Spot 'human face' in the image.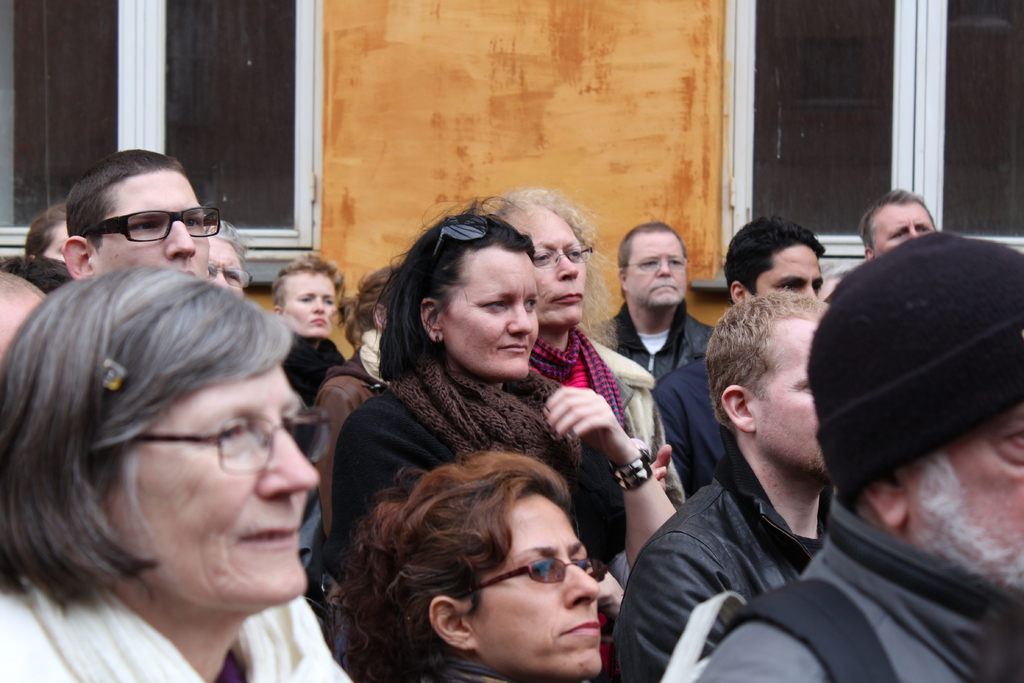
'human face' found at (442,244,541,384).
